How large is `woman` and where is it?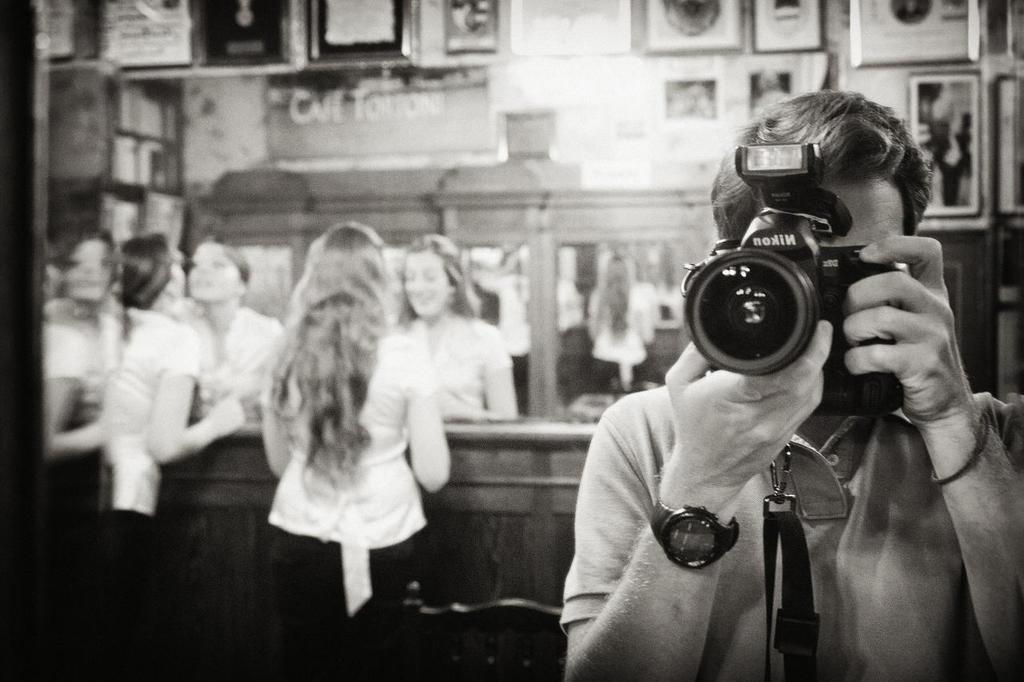
Bounding box: Rect(34, 222, 131, 681).
